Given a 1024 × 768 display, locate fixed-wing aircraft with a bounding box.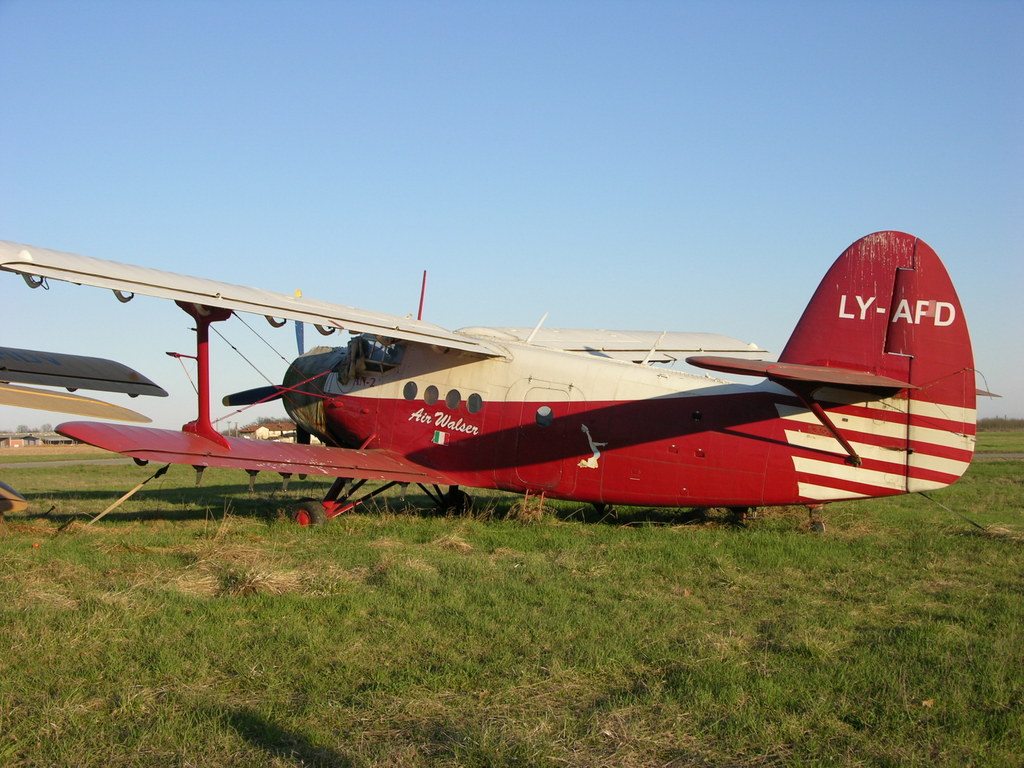
Located: 0,383,153,422.
